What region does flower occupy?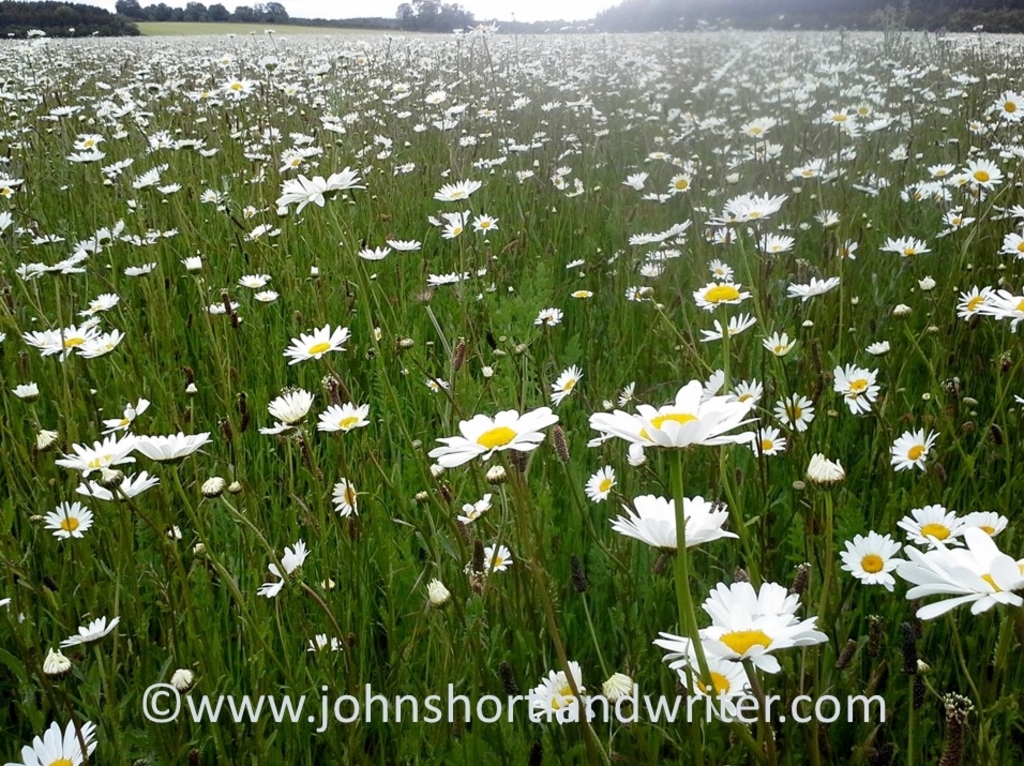
<box>893,526,1023,620</box>.
